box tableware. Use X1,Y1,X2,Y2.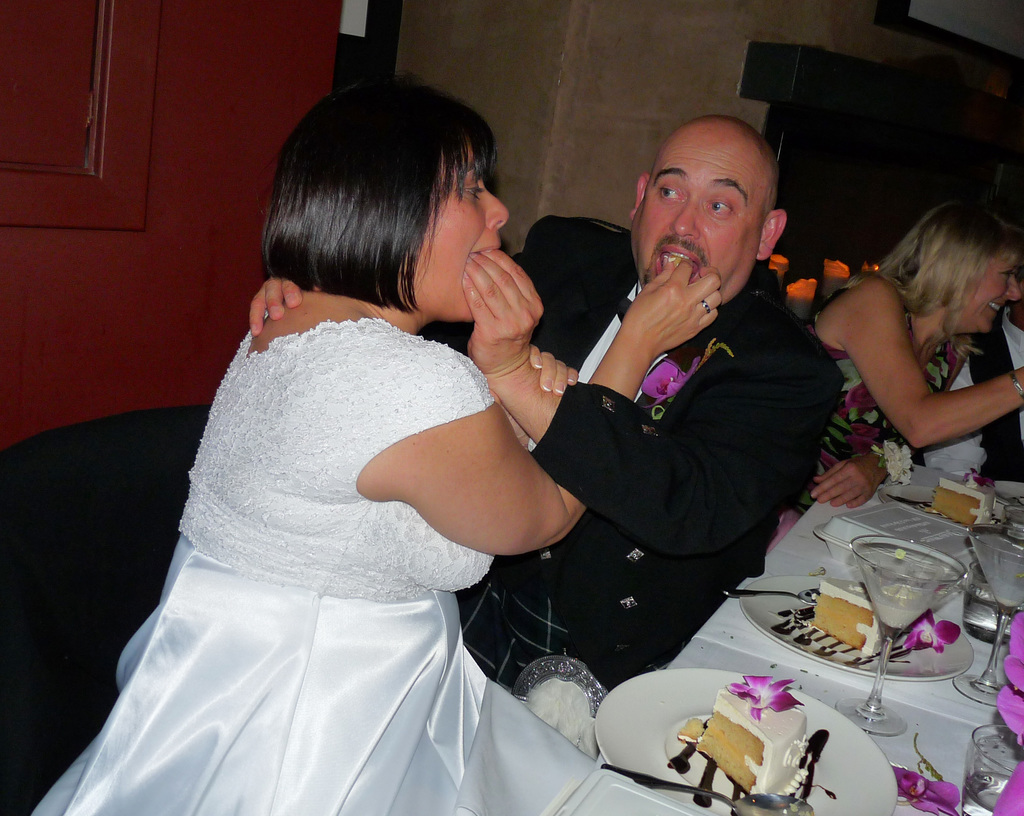
879,481,1008,527.
